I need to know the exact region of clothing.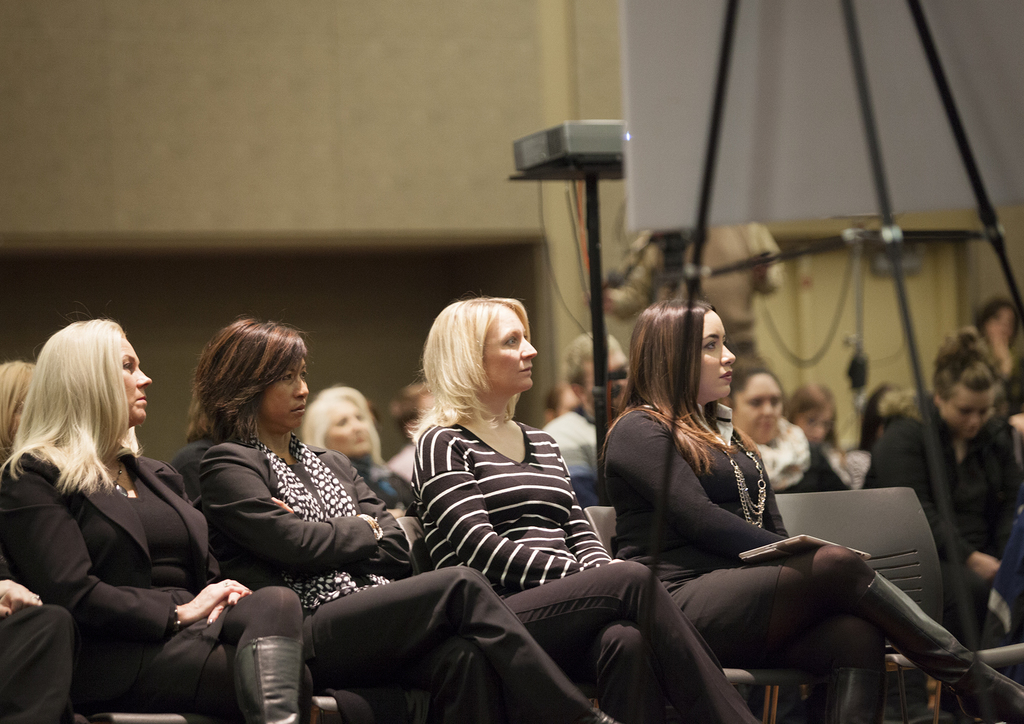
Region: {"x1": 592, "y1": 403, "x2": 872, "y2": 720}.
